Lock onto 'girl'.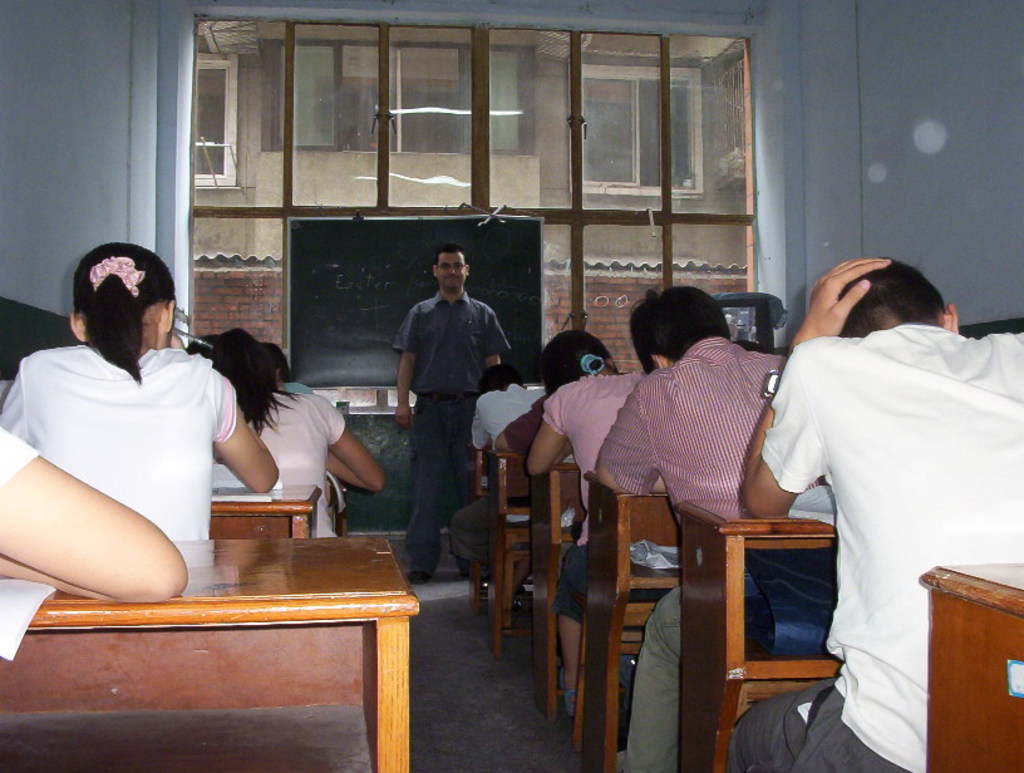
Locked: detection(527, 329, 649, 704).
